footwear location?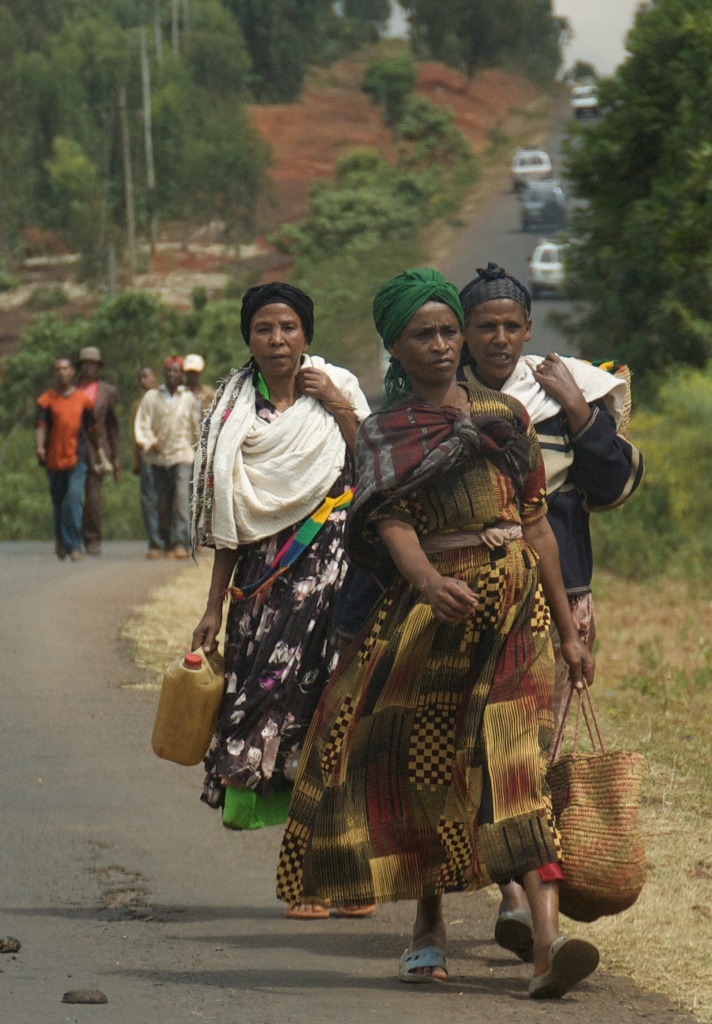
l=287, t=888, r=331, b=923
